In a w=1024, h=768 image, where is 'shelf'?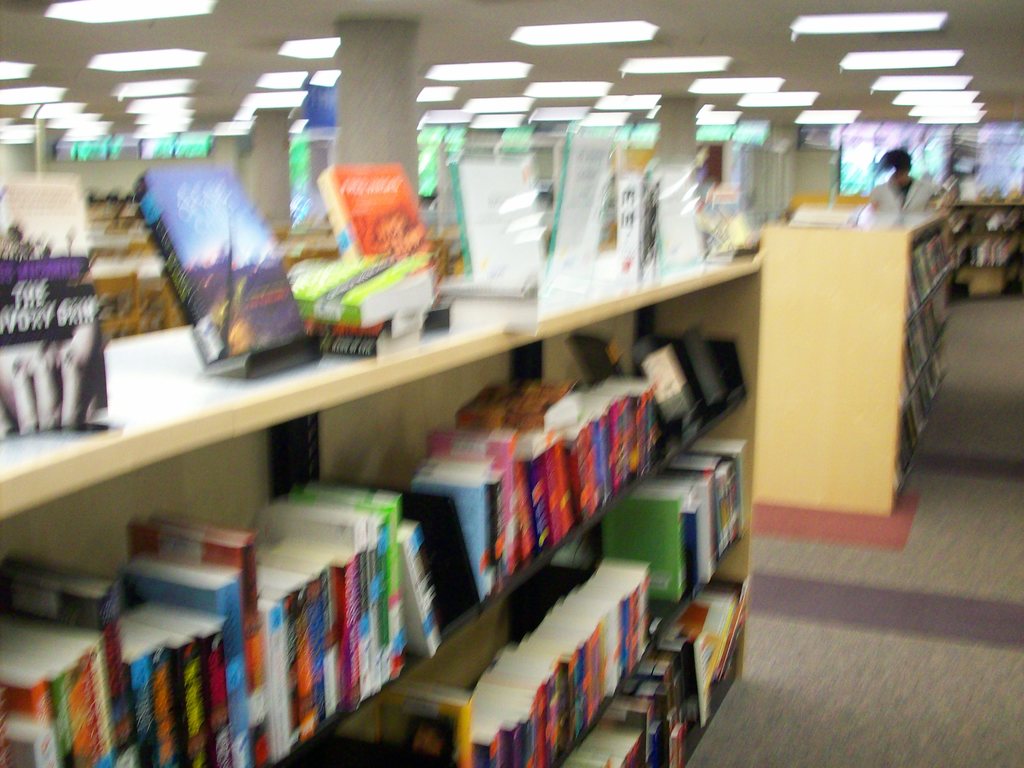
detection(742, 209, 947, 553).
